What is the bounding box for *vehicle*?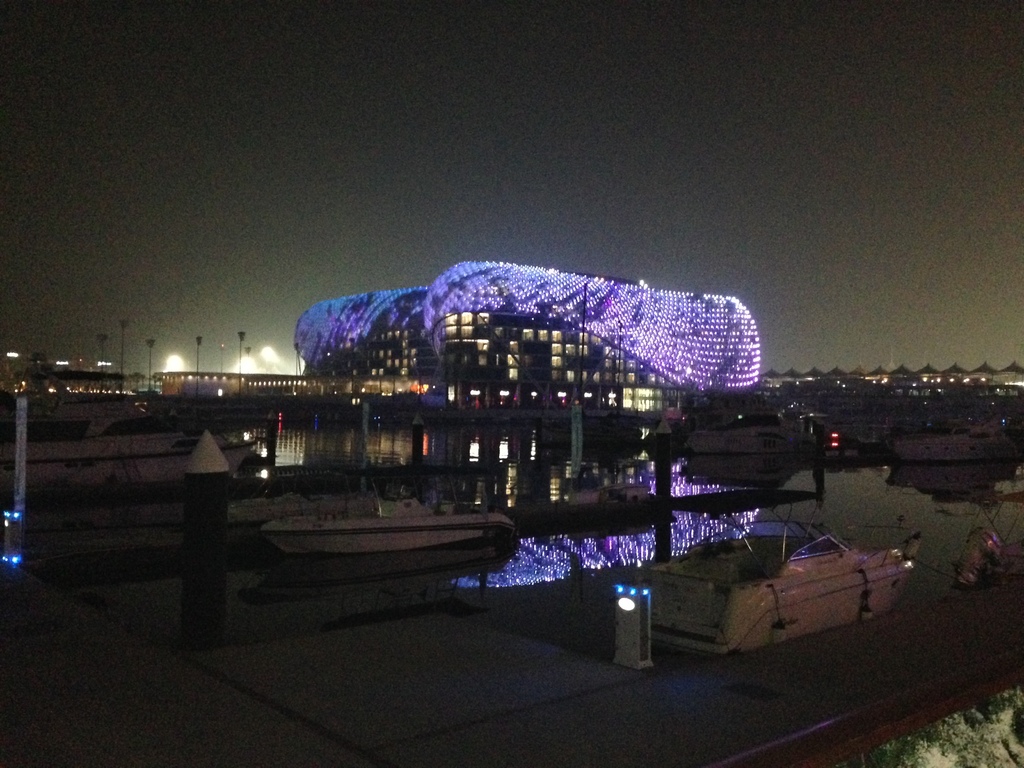
<region>222, 481, 424, 532</region>.
